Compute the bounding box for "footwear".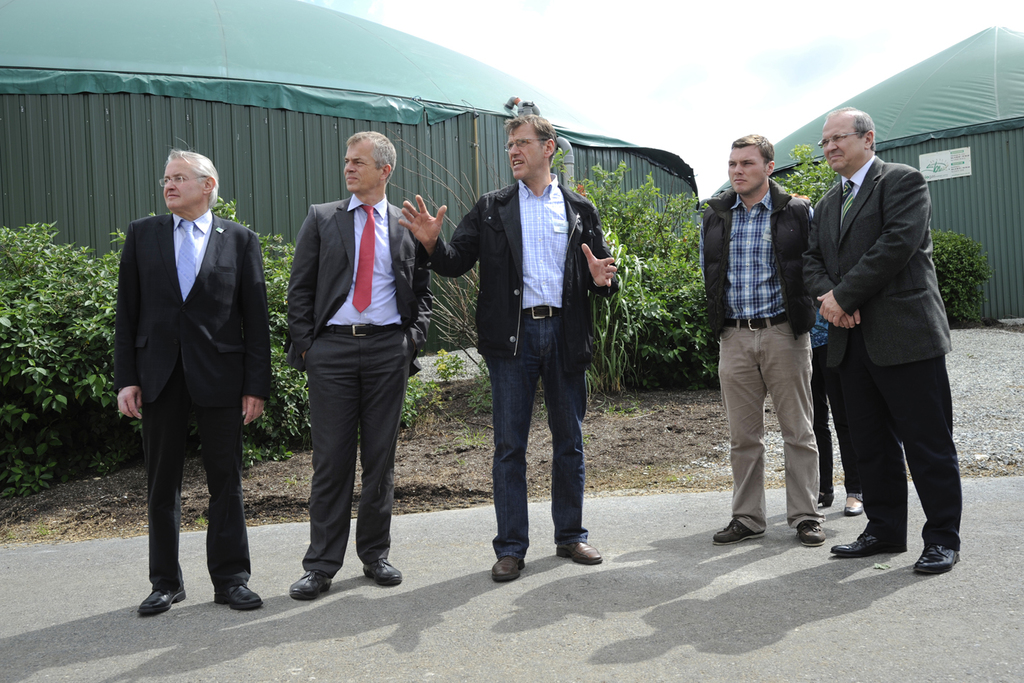
x1=291 y1=562 x2=335 y2=597.
